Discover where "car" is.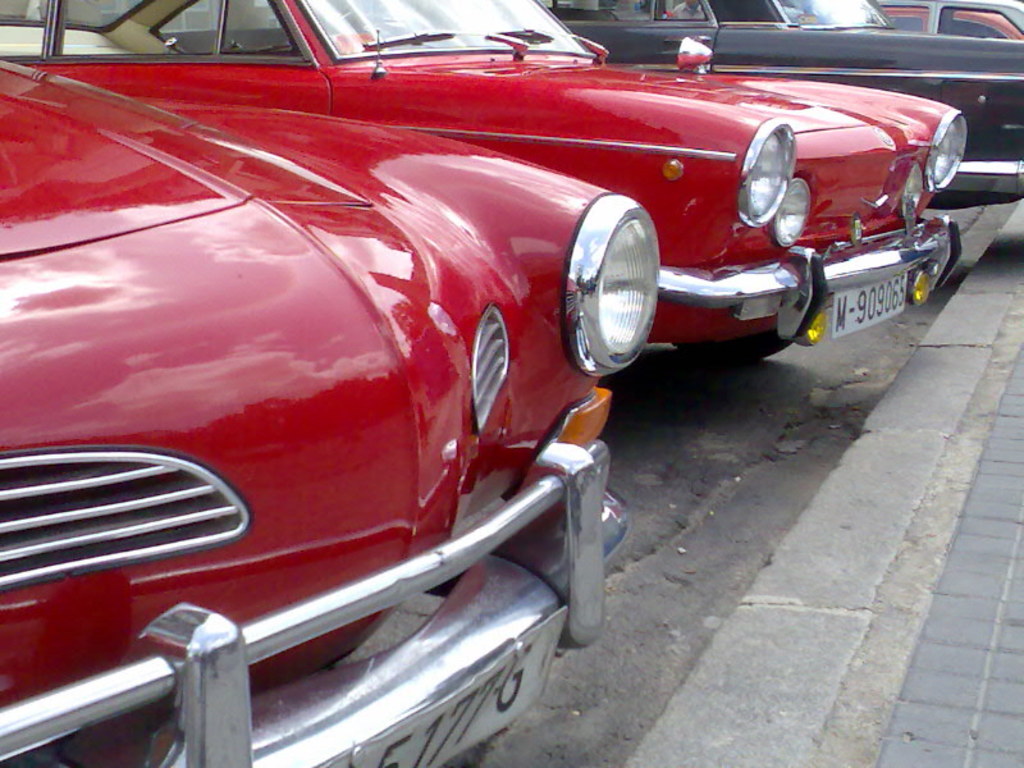
Discovered at region(0, 0, 969, 346).
